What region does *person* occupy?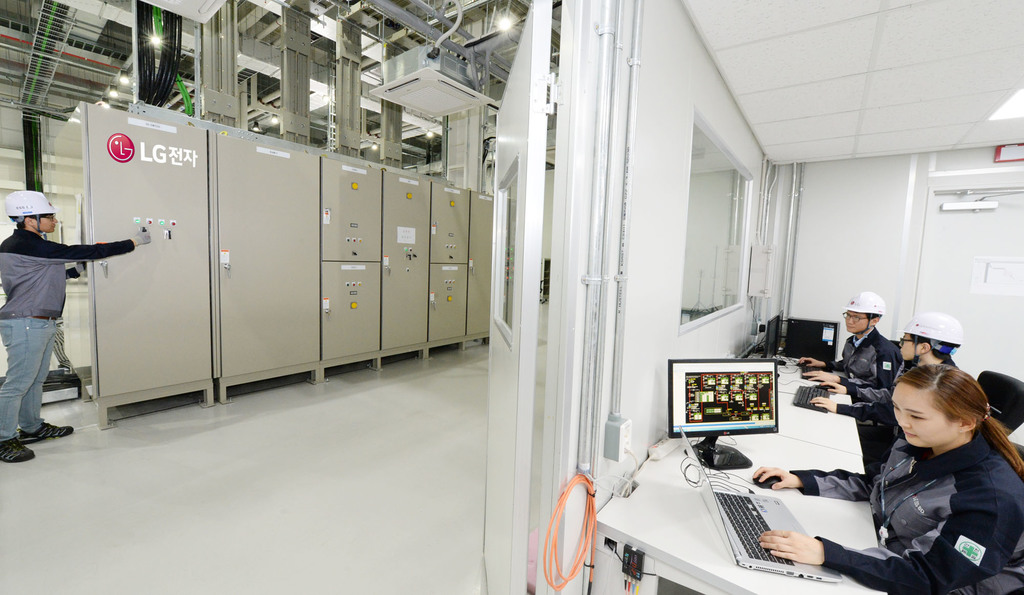
{"x1": 0, "y1": 187, "x2": 148, "y2": 465}.
